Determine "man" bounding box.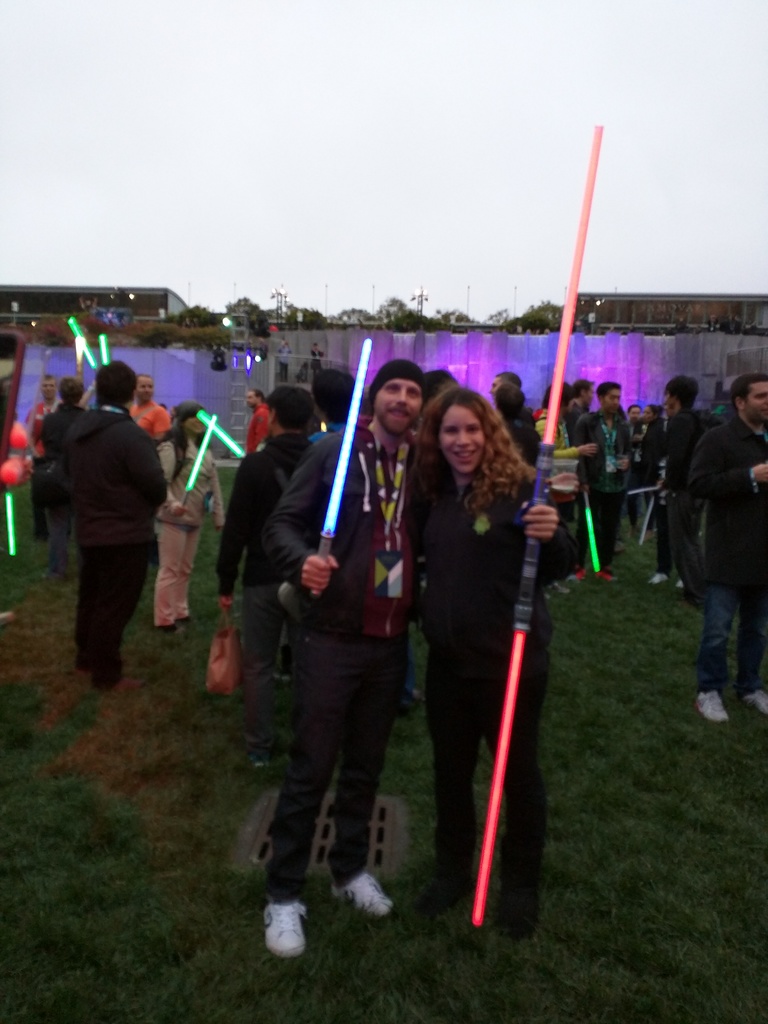
Determined: left=254, top=362, right=557, bottom=962.
